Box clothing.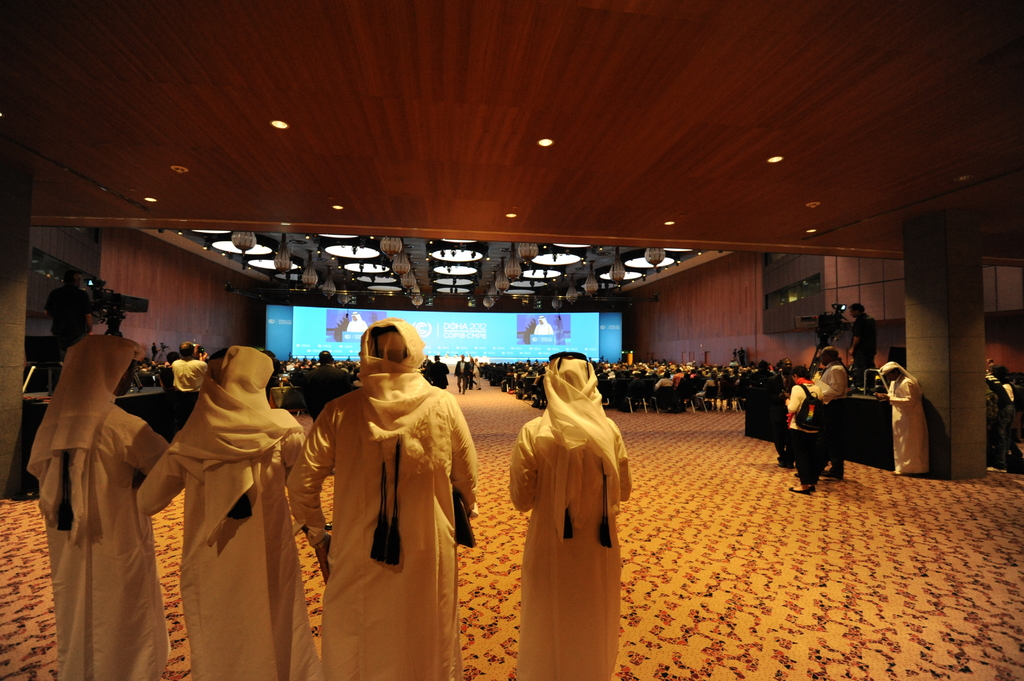
{"x1": 509, "y1": 345, "x2": 631, "y2": 680}.
